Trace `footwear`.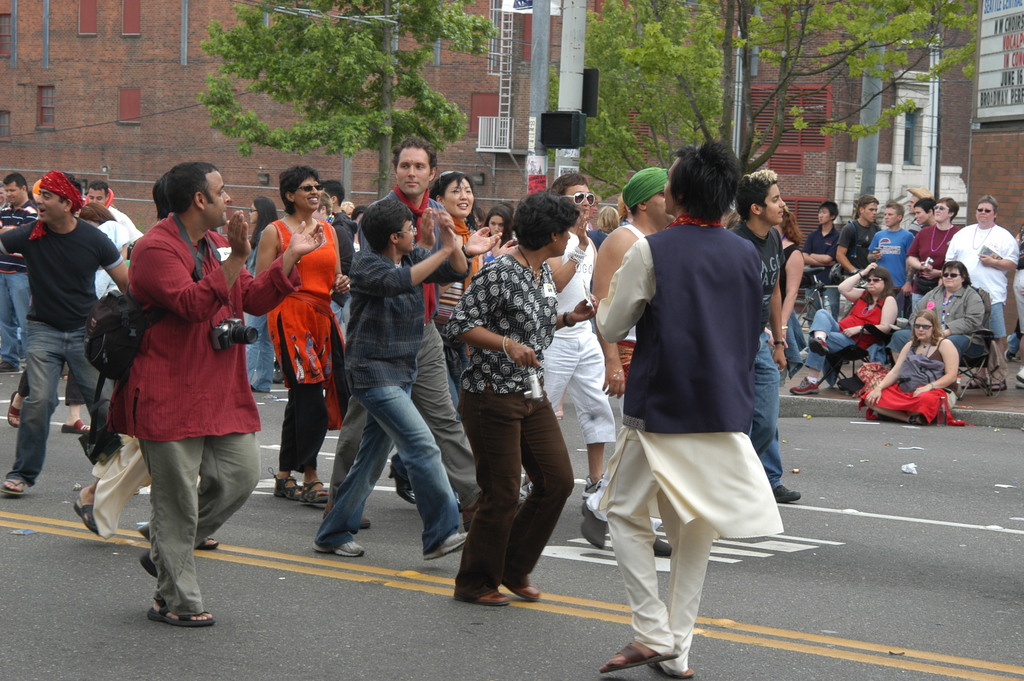
Traced to 74, 494, 98, 532.
